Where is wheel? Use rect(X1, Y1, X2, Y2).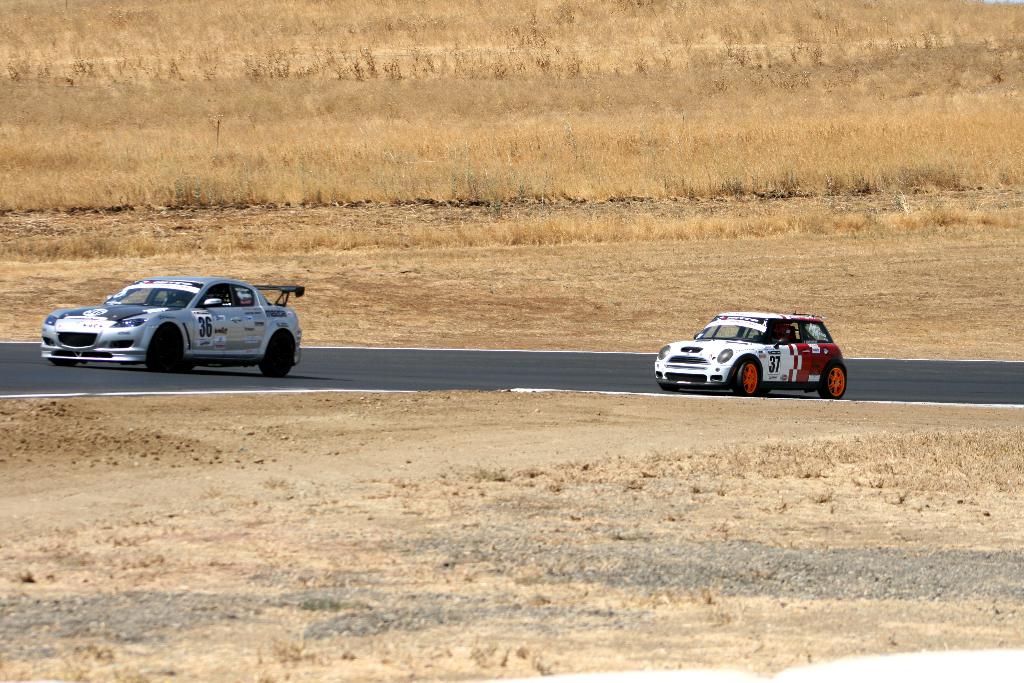
rect(819, 361, 849, 399).
